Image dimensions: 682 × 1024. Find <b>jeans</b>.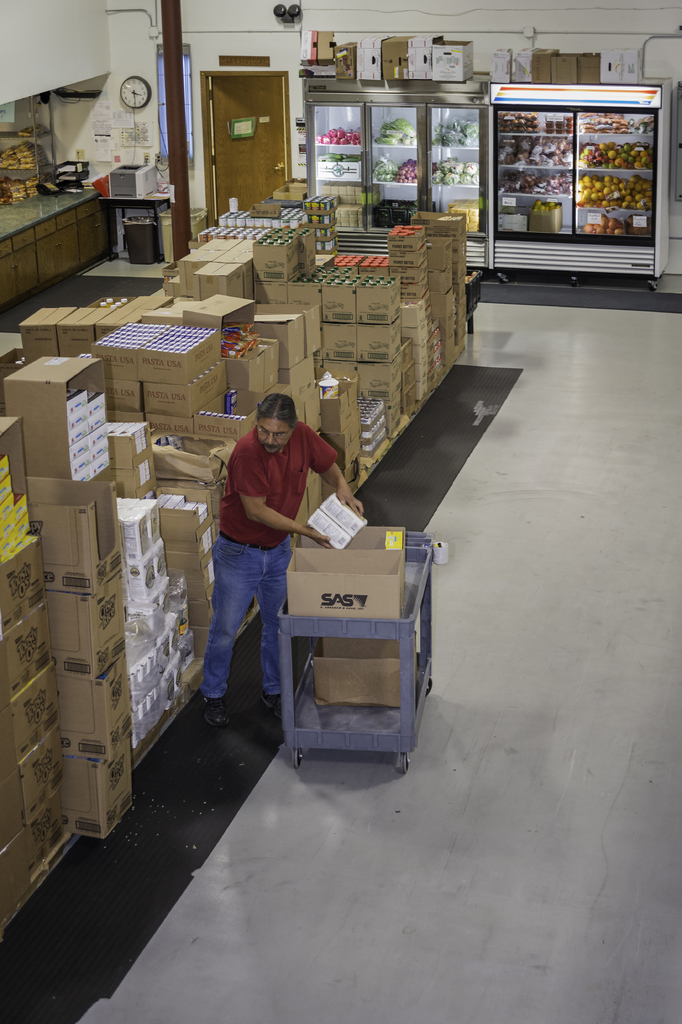
box(195, 536, 295, 740).
